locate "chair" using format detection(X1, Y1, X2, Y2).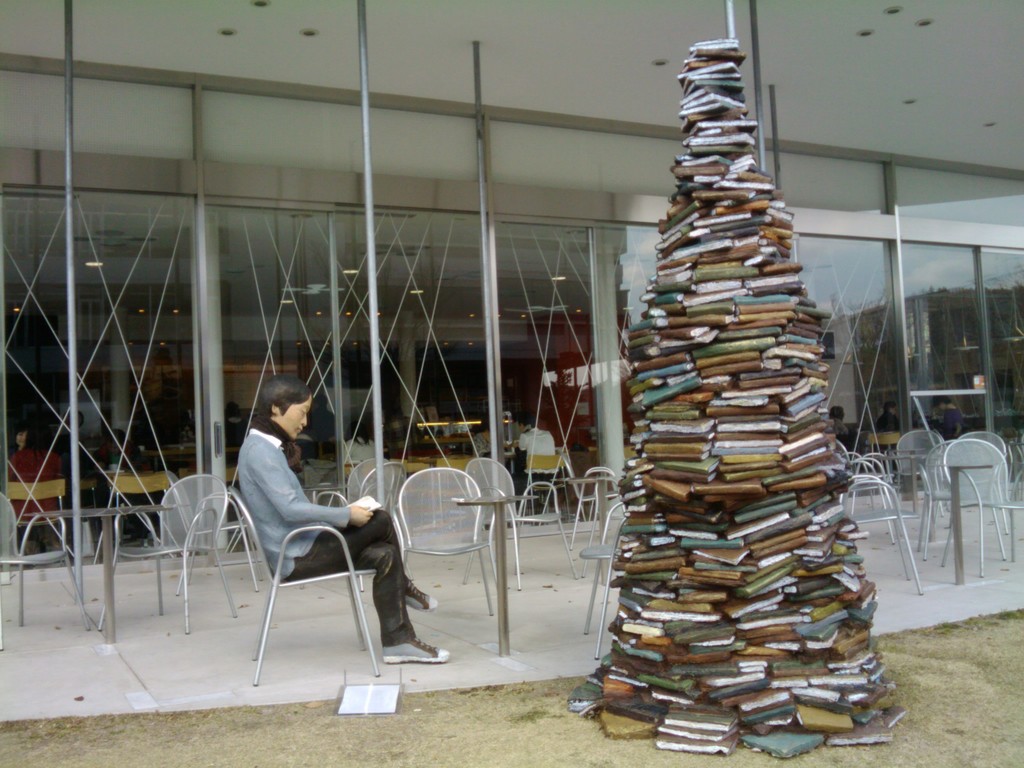
detection(177, 481, 262, 587).
